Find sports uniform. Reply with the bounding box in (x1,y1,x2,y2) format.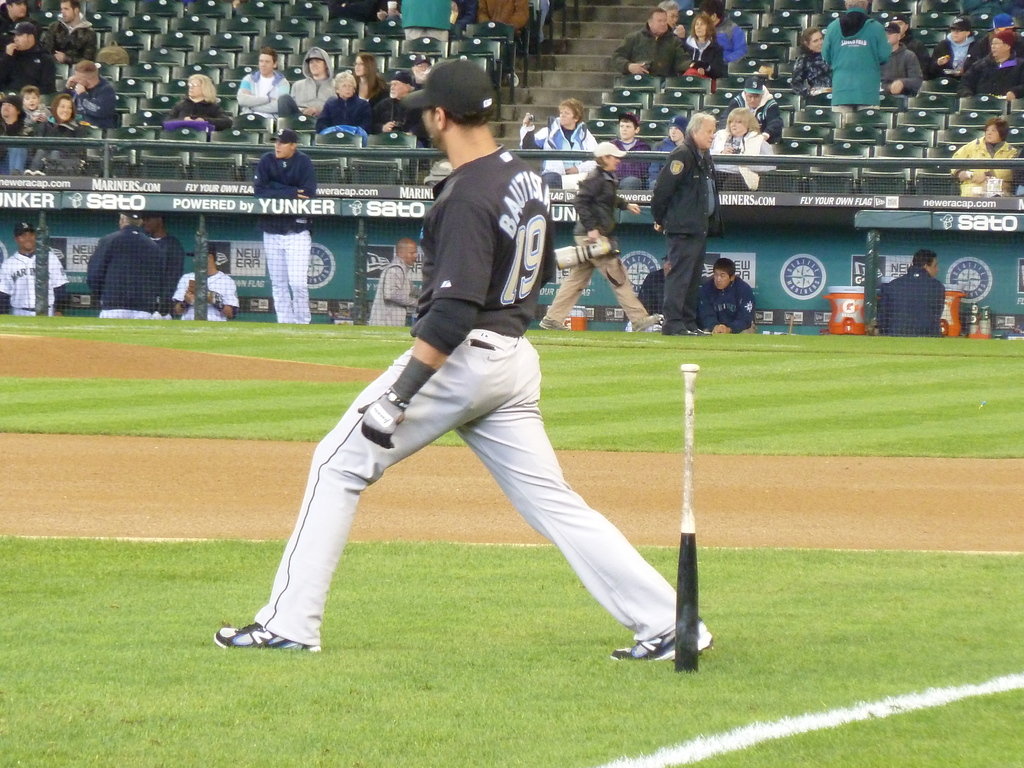
(690,282,760,335).
